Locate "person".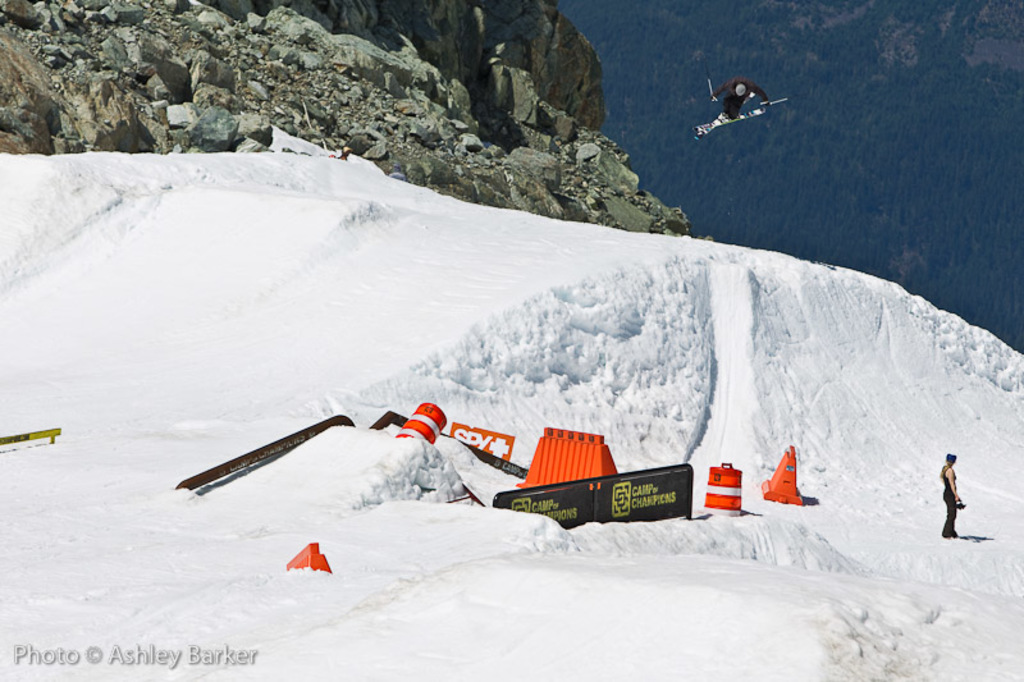
Bounding box: x1=710, y1=73, x2=769, y2=122.
